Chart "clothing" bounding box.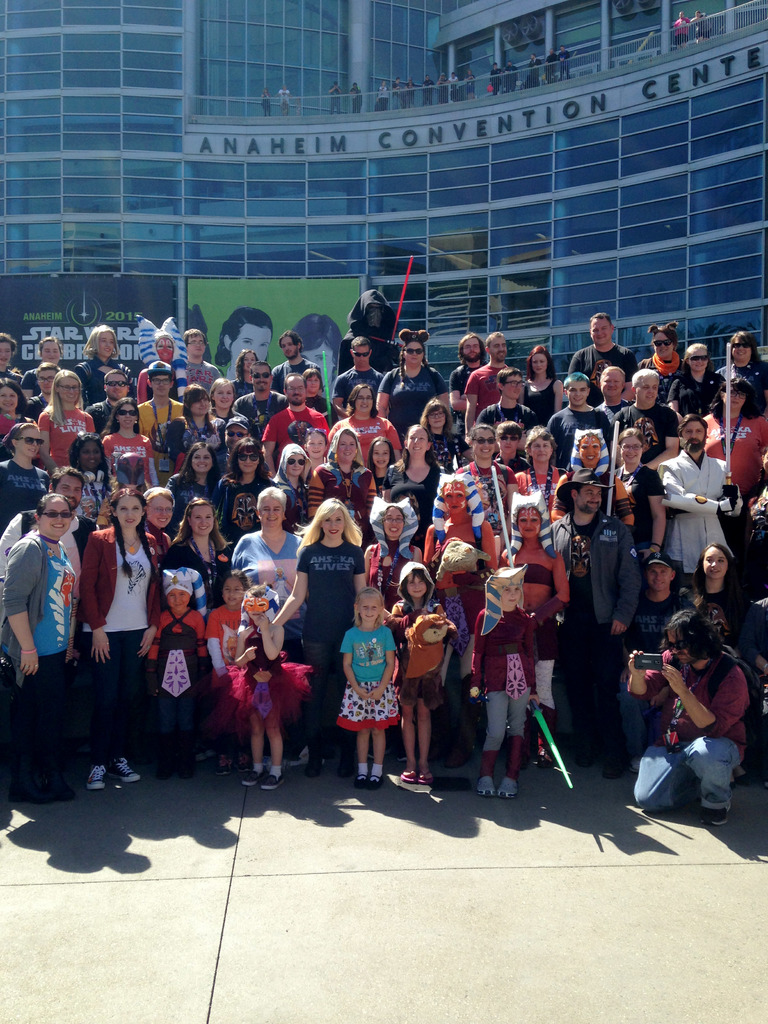
Charted: [left=626, top=407, right=701, bottom=446].
